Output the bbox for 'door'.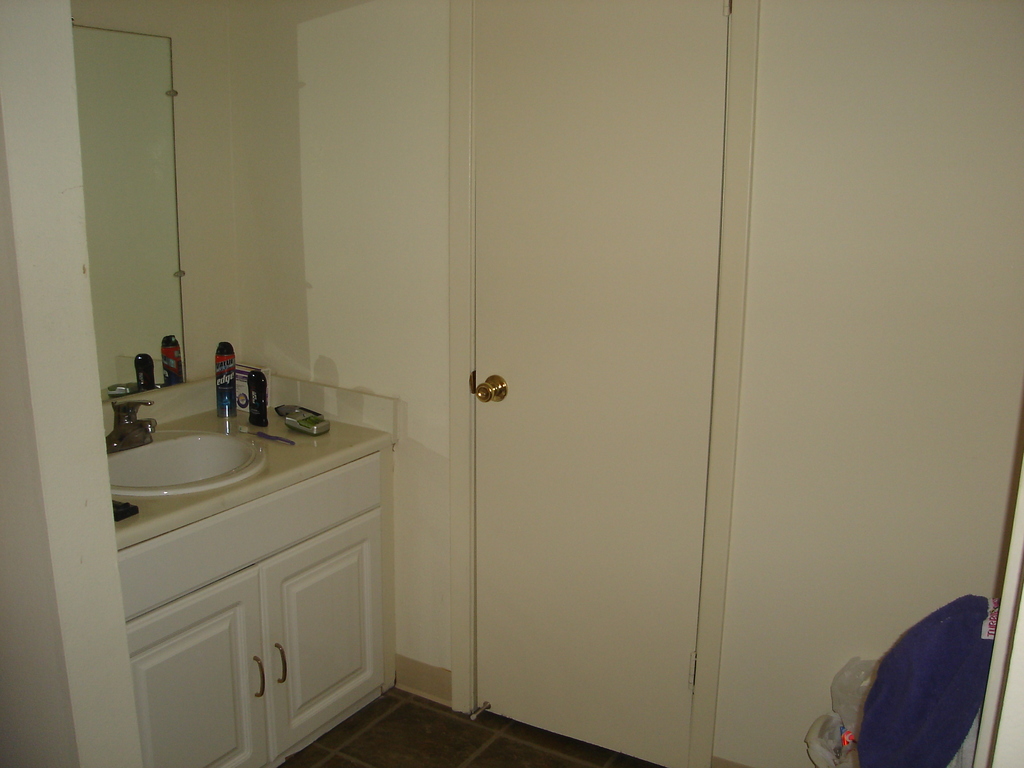
(433,0,838,724).
